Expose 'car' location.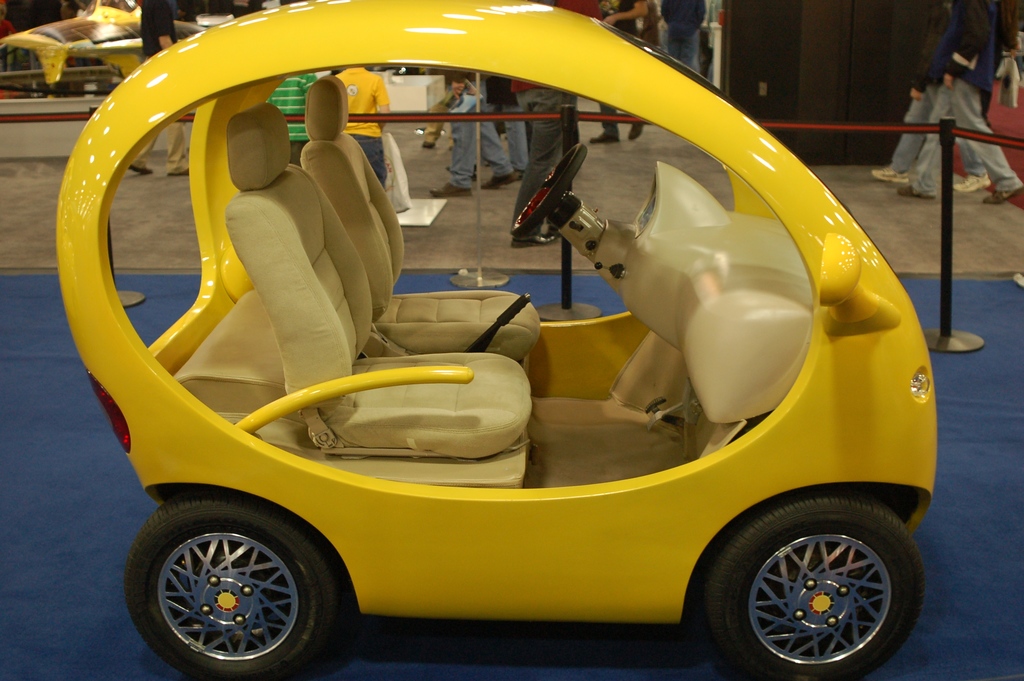
Exposed at (left=60, top=0, right=934, bottom=680).
